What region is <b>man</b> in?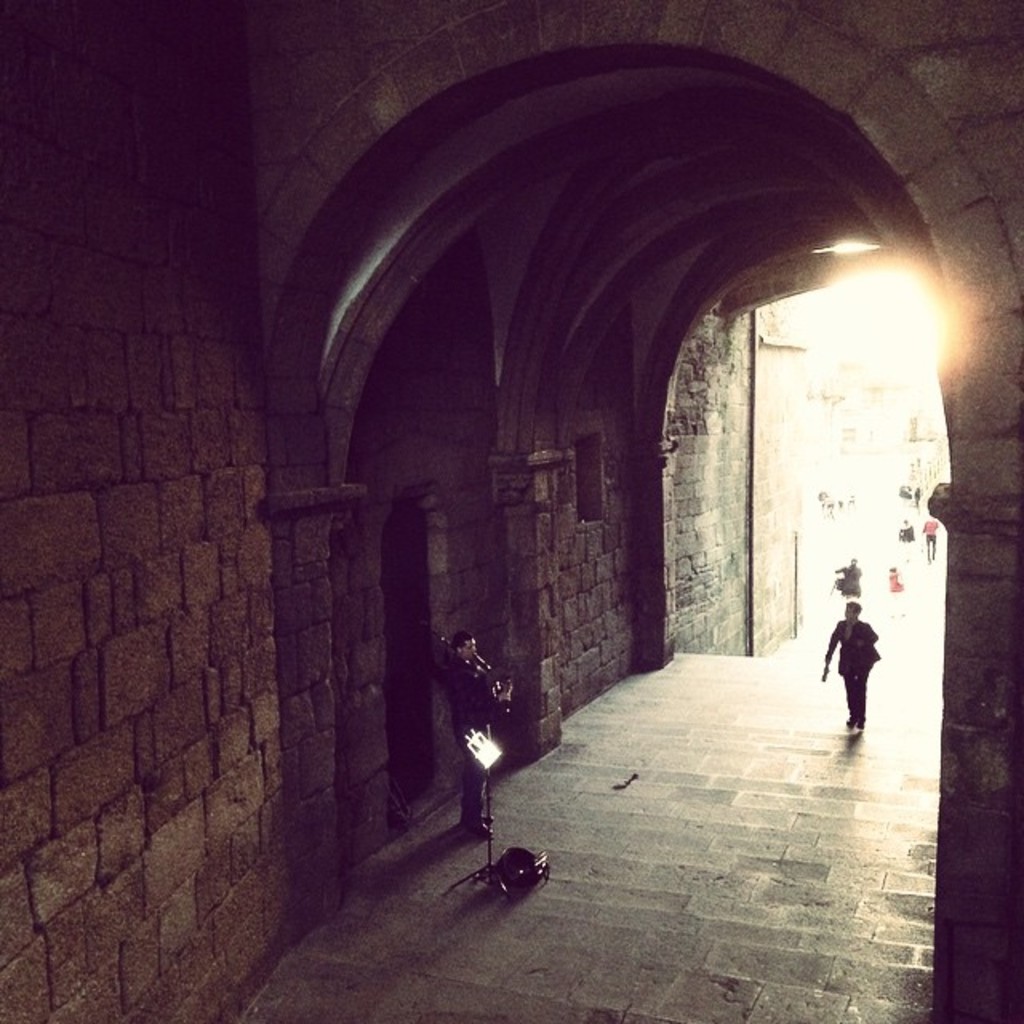
BBox(816, 598, 882, 733).
